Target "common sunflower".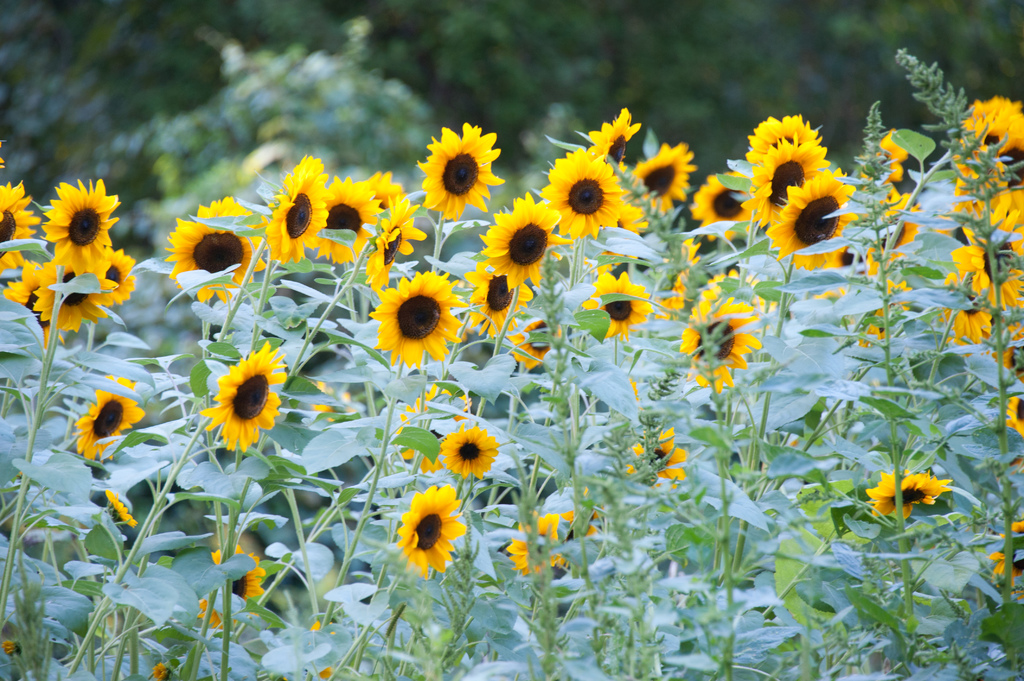
Target region: l=488, t=187, r=561, b=285.
